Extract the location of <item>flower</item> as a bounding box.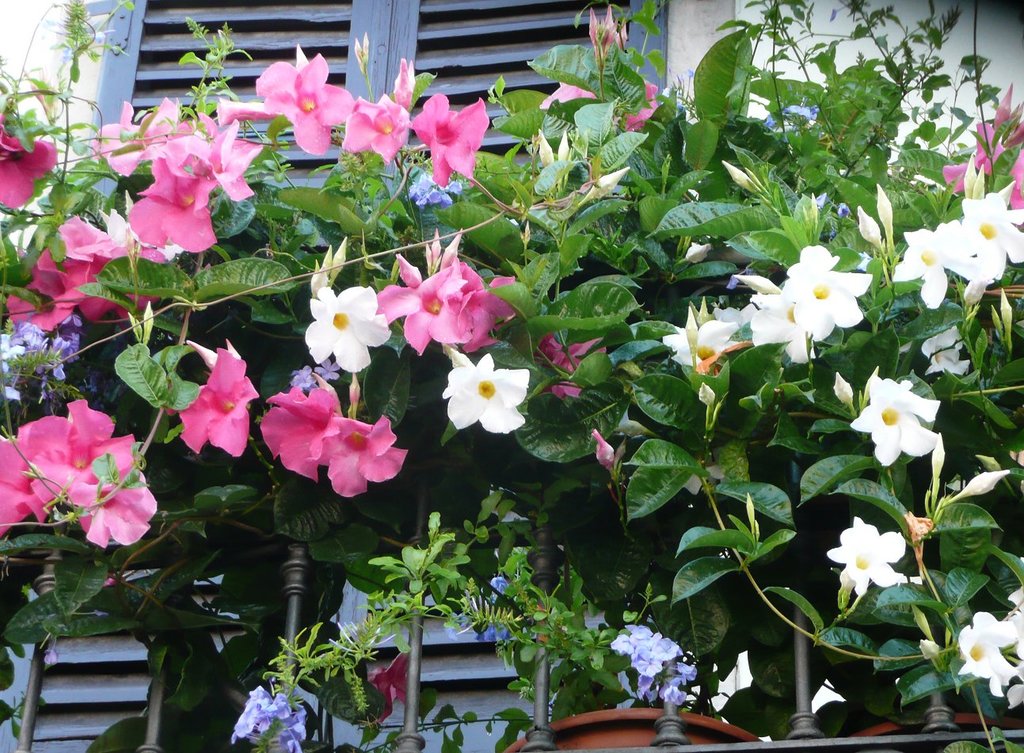
438/346/531/439.
